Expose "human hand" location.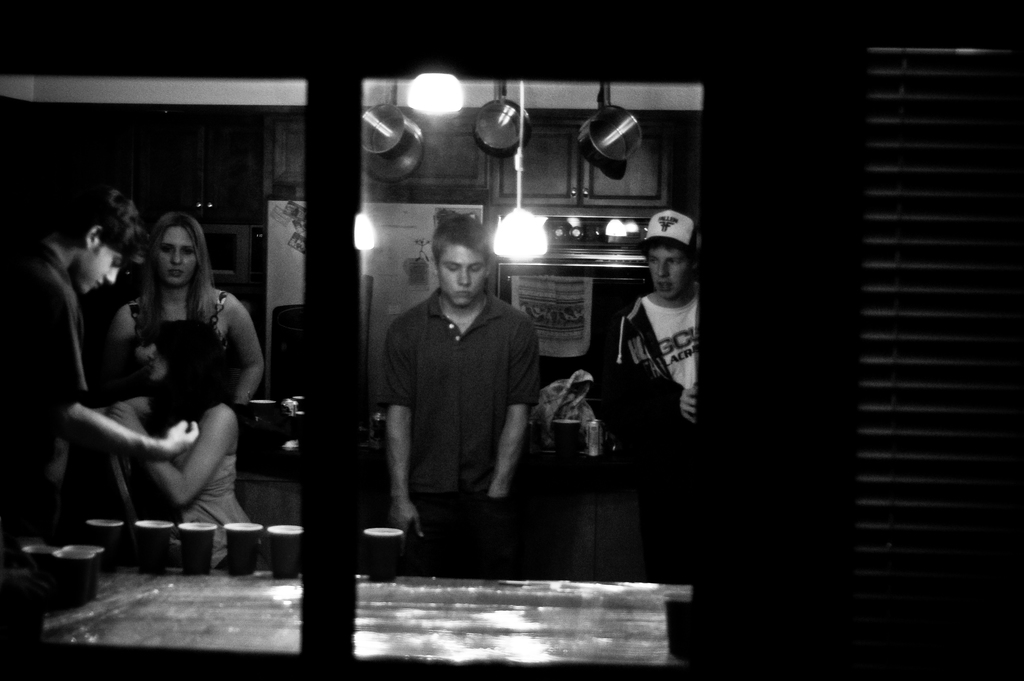
Exposed at 163,418,200,460.
